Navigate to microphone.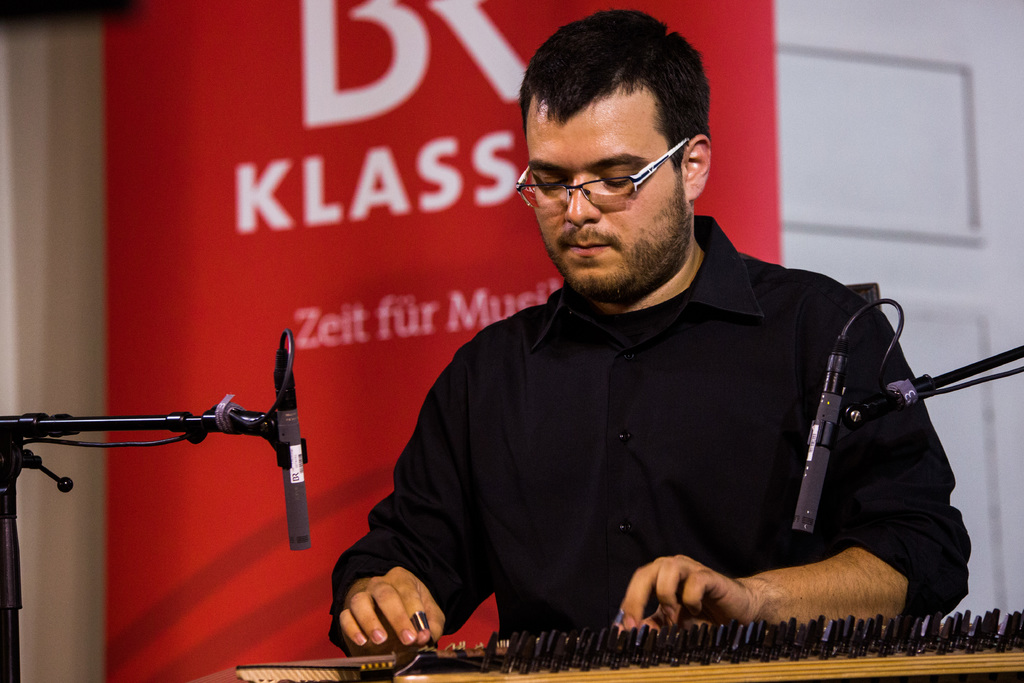
Navigation target: <bbox>278, 346, 312, 554</bbox>.
